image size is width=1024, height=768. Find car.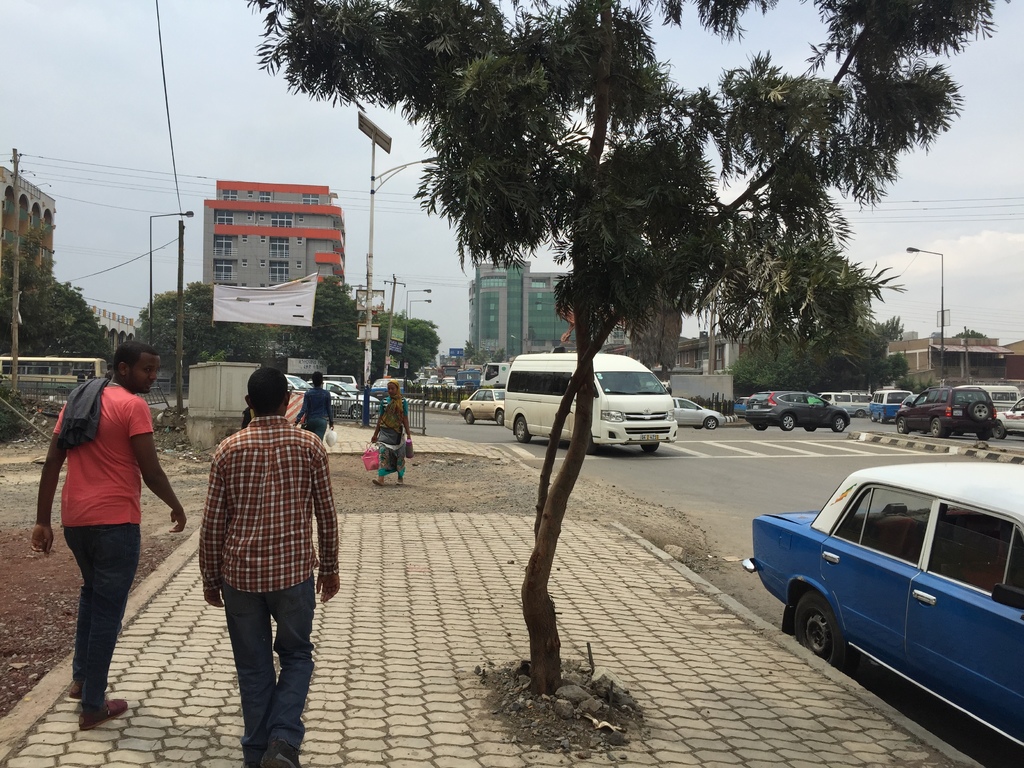
[307, 379, 382, 422].
